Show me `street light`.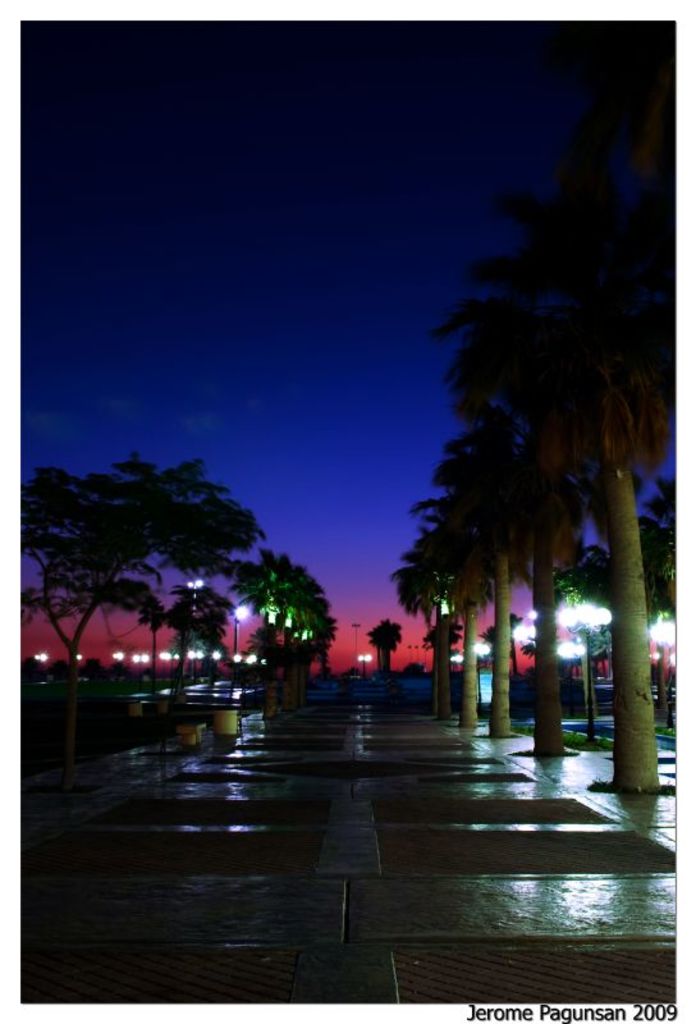
`street light` is here: [77, 652, 84, 664].
